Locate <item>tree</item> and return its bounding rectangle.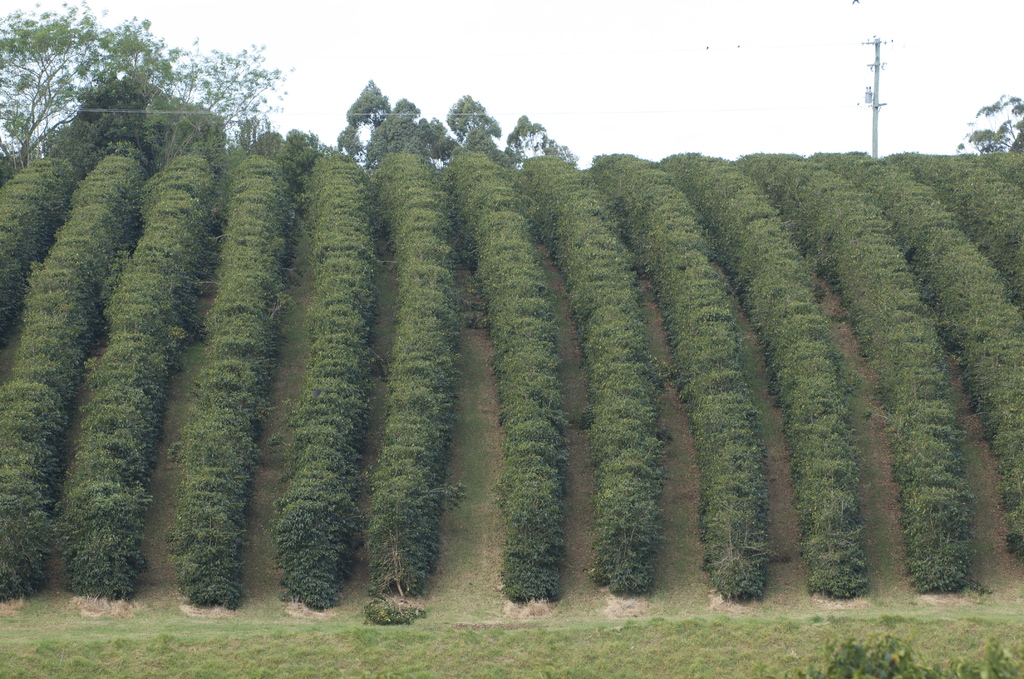
bbox(184, 35, 298, 148).
